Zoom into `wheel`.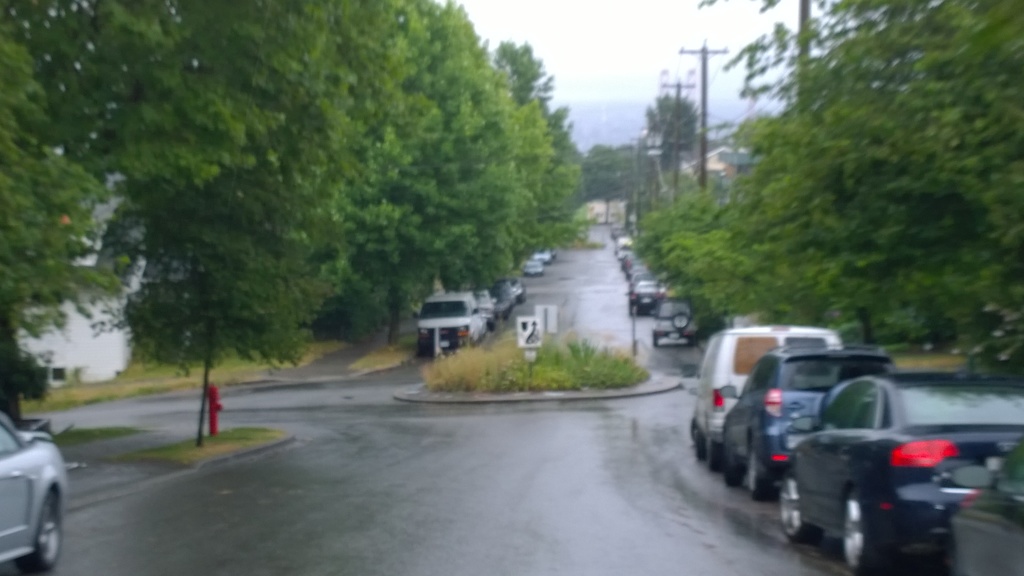
Zoom target: Rect(688, 419, 709, 467).
